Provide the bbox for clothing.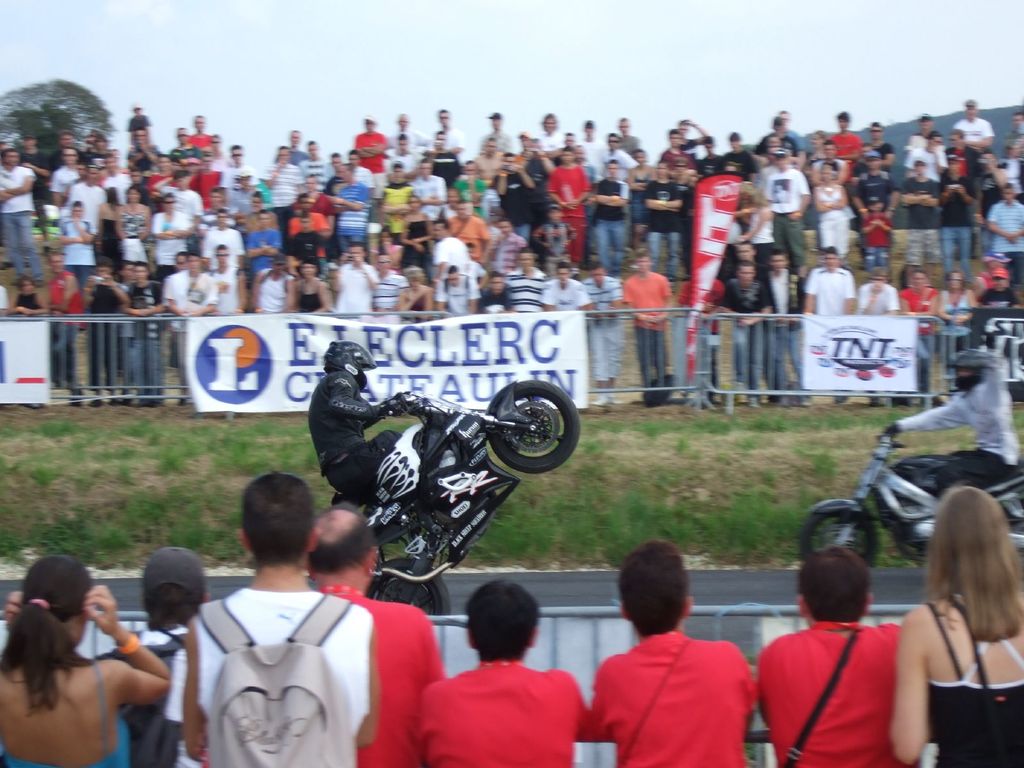
box(104, 172, 134, 196).
